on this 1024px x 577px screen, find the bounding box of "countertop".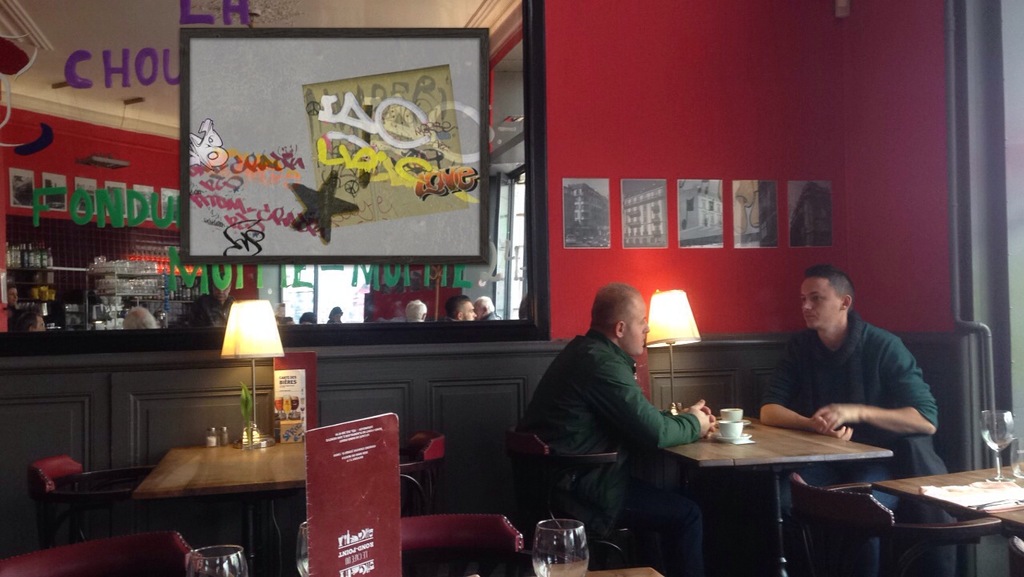
Bounding box: region(0, 334, 796, 572).
